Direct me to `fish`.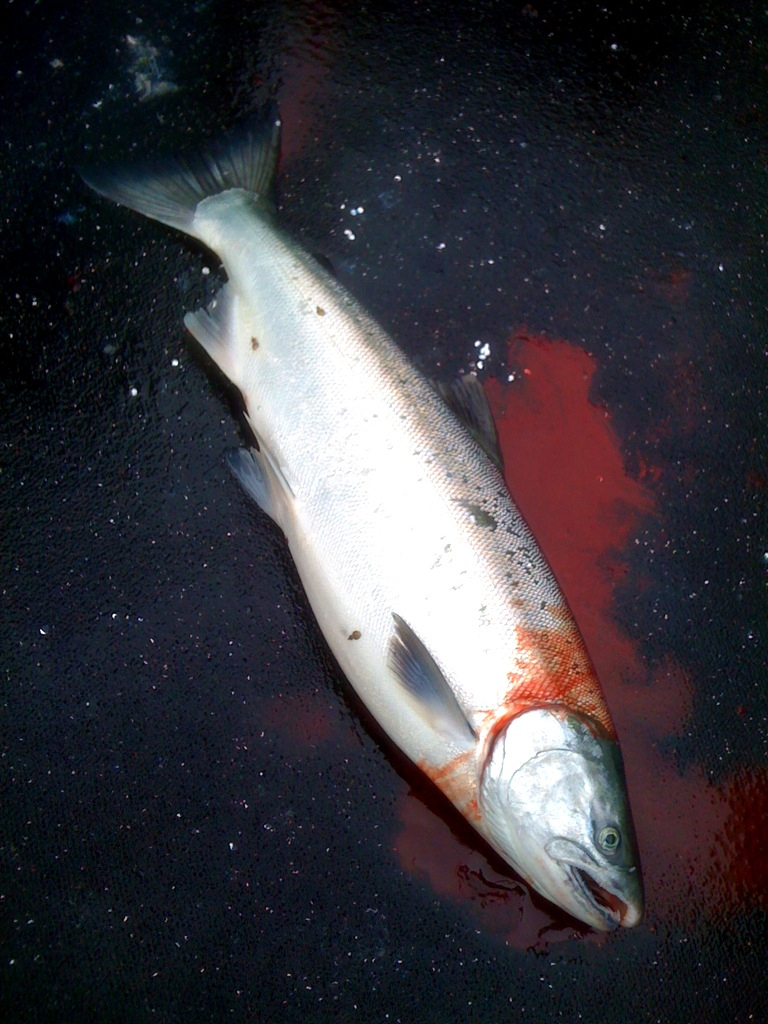
Direction: (141, 211, 646, 1018).
